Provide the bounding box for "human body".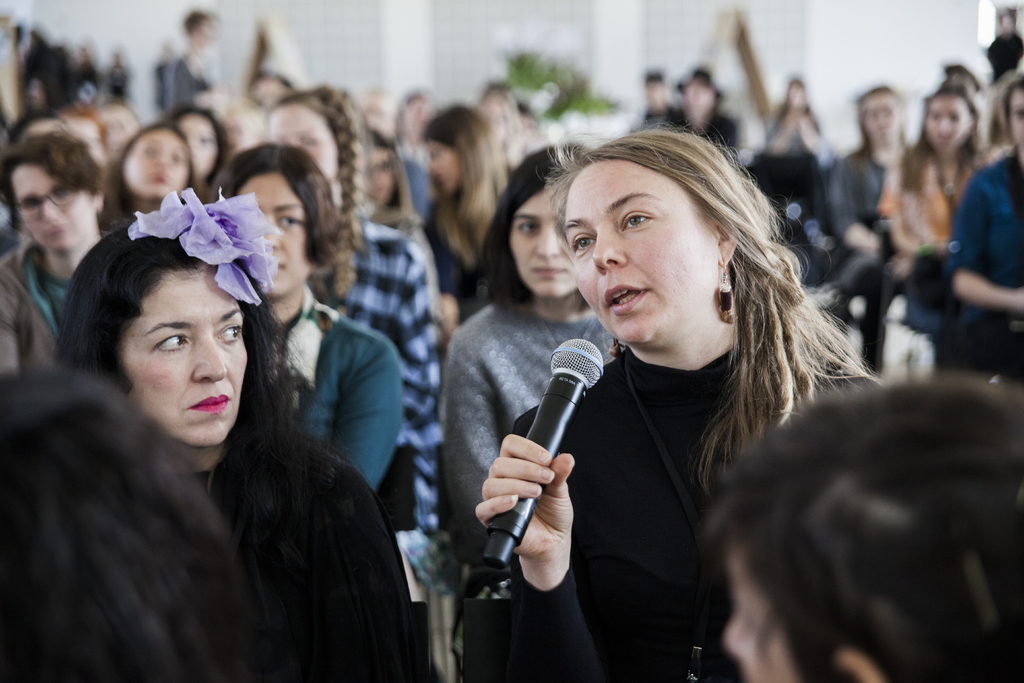
box(5, 20, 79, 139).
